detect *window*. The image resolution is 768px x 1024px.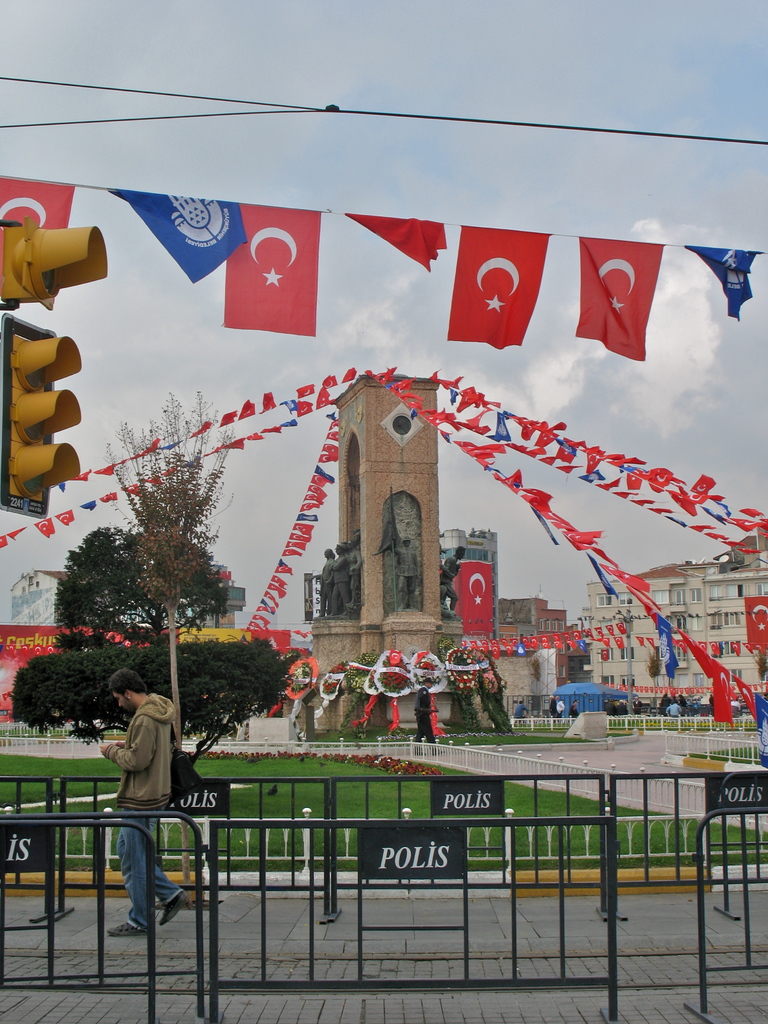
709 613 741 627.
